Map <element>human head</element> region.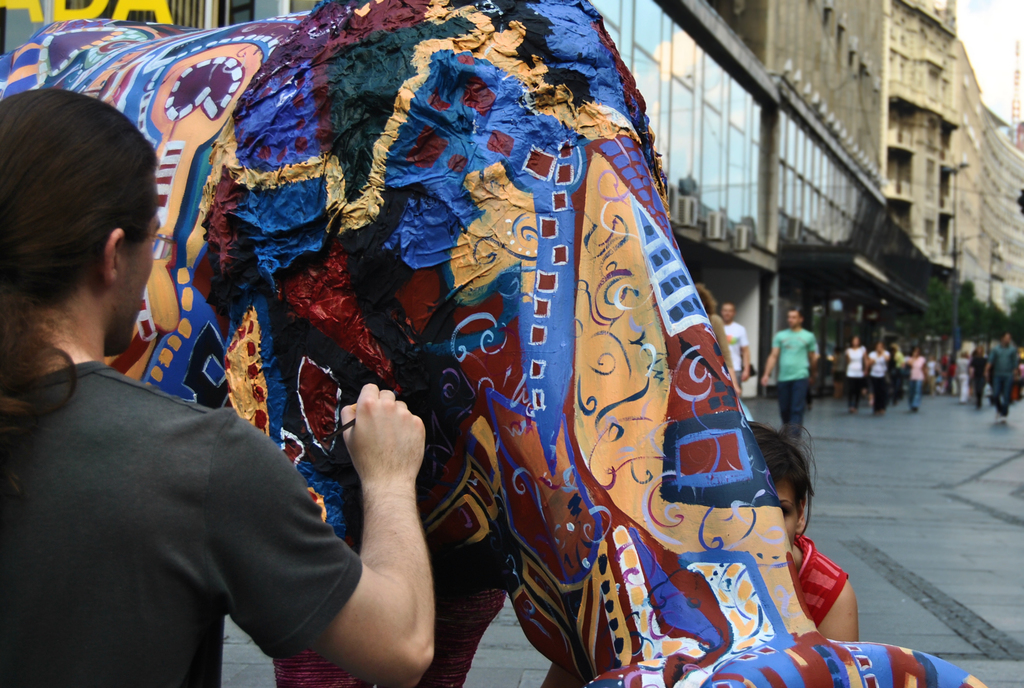
Mapped to x1=4, y1=74, x2=160, y2=414.
